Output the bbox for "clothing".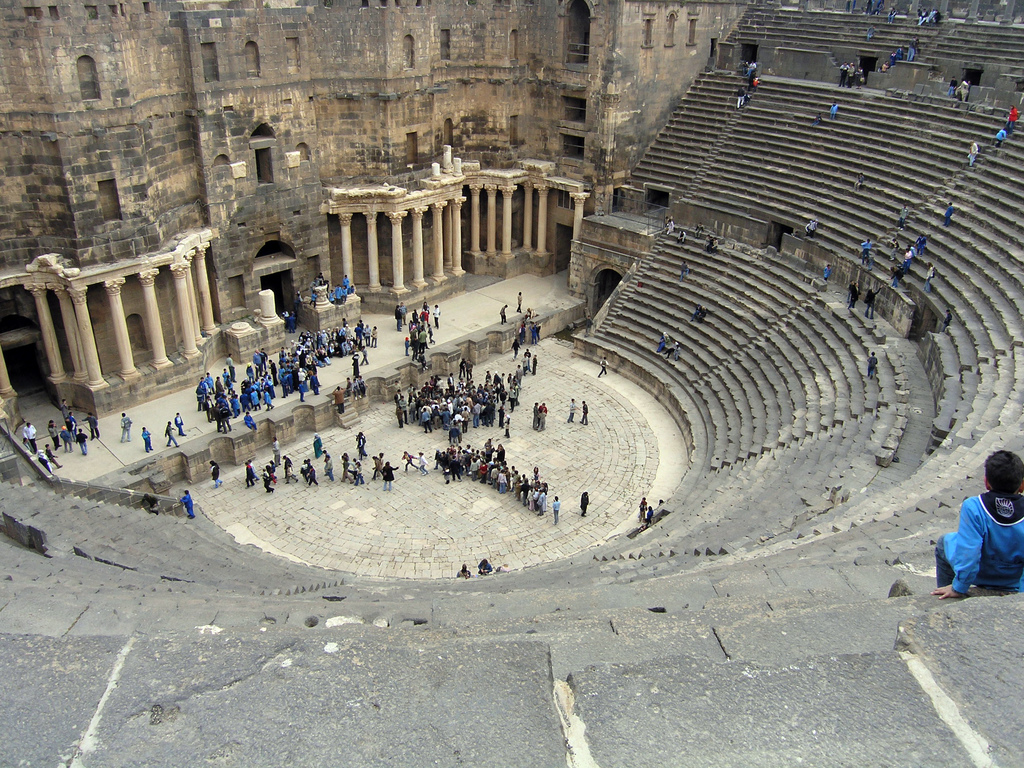
[583, 492, 591, 516].
